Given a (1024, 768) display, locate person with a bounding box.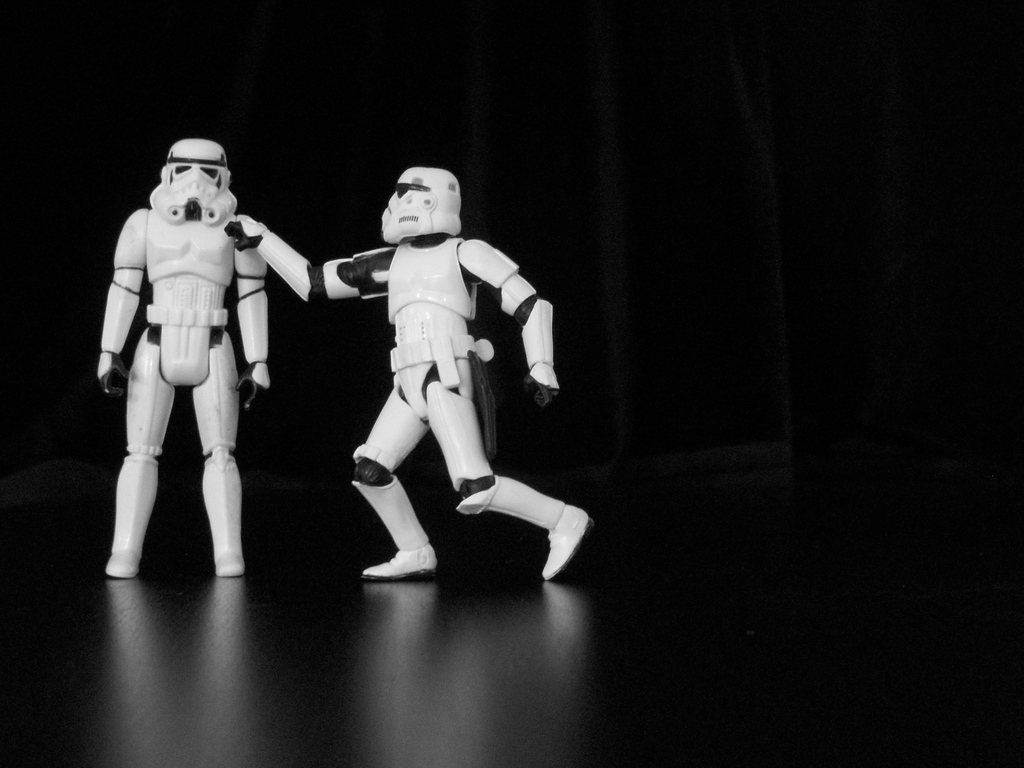
Located: box=[103, 120, 287, 602].
